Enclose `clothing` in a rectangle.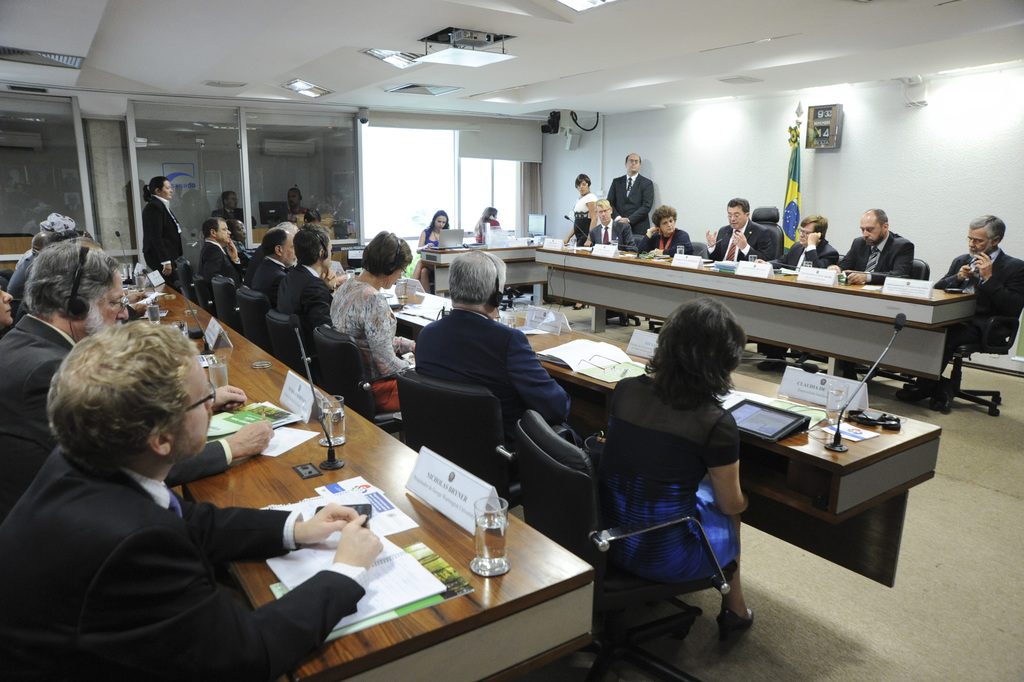
<region>770, 239, 836, 273</region>.
